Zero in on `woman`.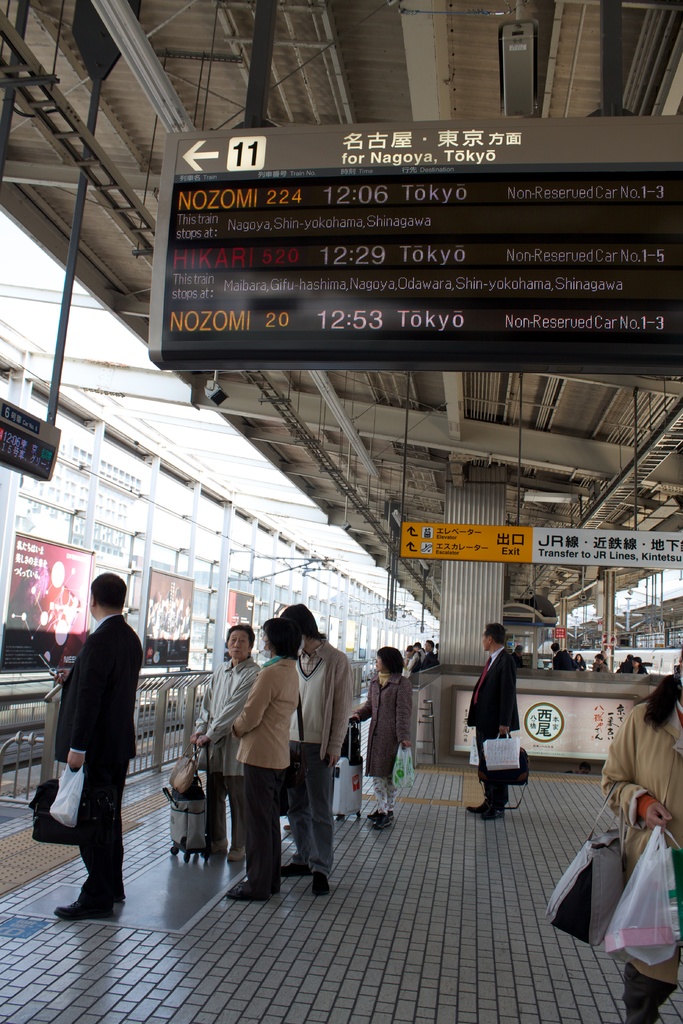
Zeroed in: region(226, 616, 301, 897).
